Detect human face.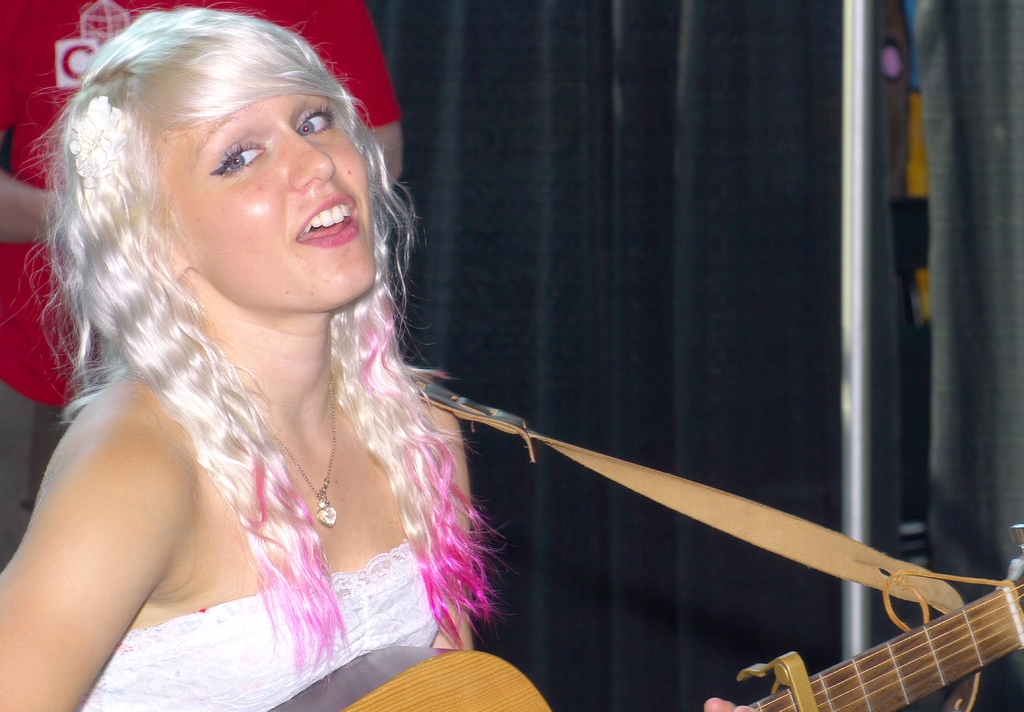
Detected at region(143, 72, 376, 314).
